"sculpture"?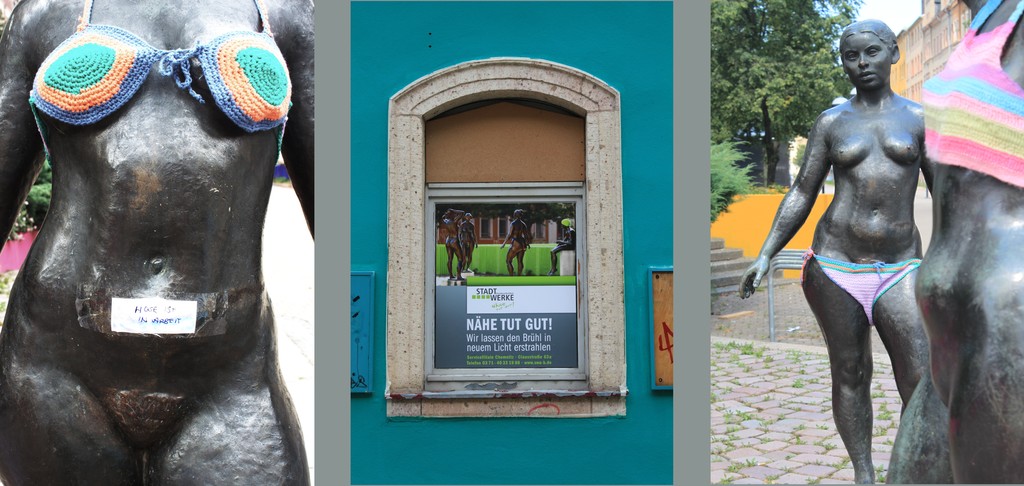
<box>0,0,318,485</box>
